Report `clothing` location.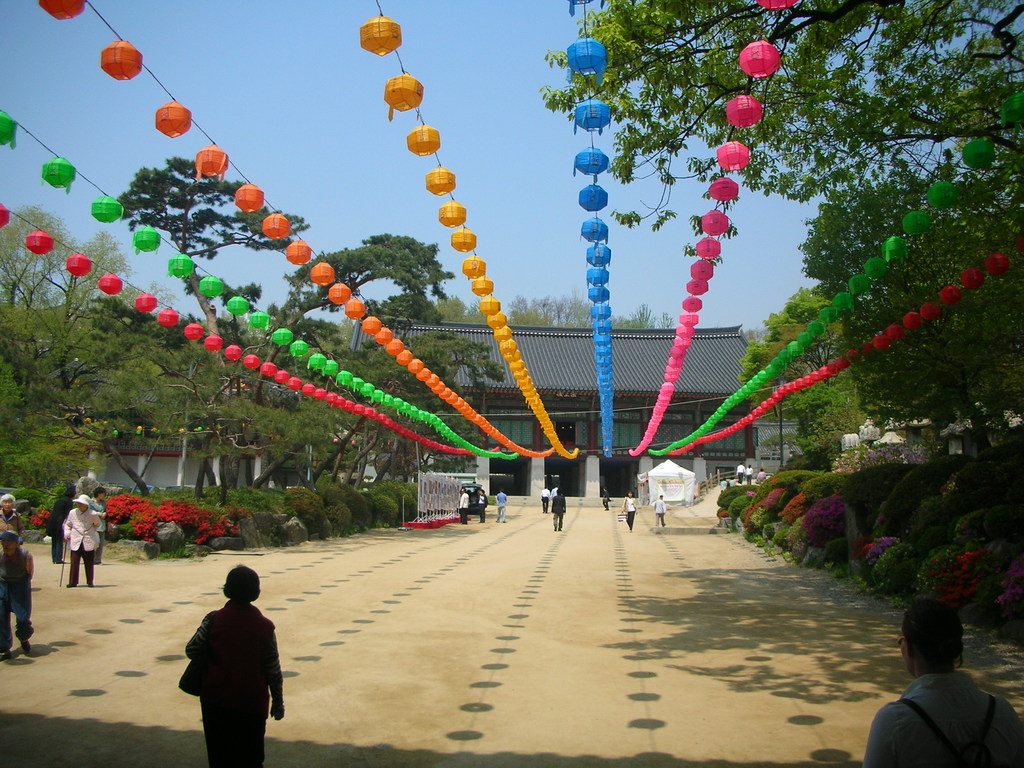
Report: x1=0, y1=547, x2=34, y2=652.
